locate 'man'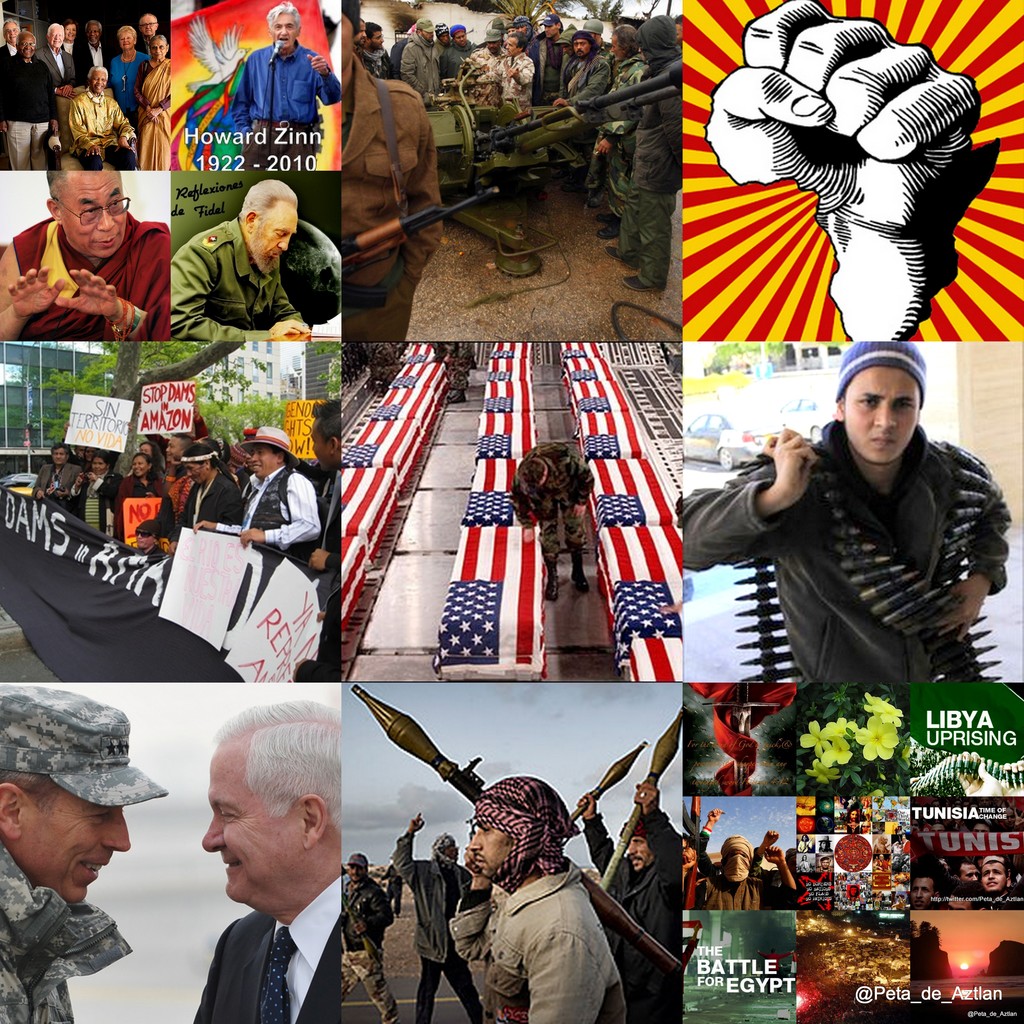
{"x1": 384, "y1": 860, "x2": 406, "y2": 913}
